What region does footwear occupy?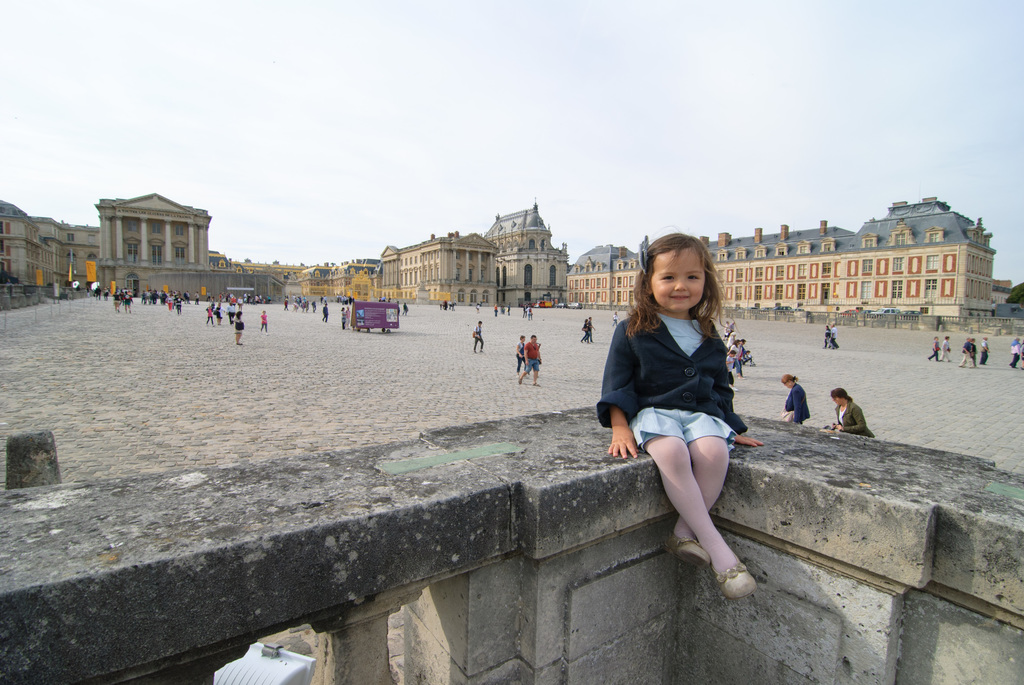
{"left": 617, "top": 324, "right": 620, "bottom": 326}.
